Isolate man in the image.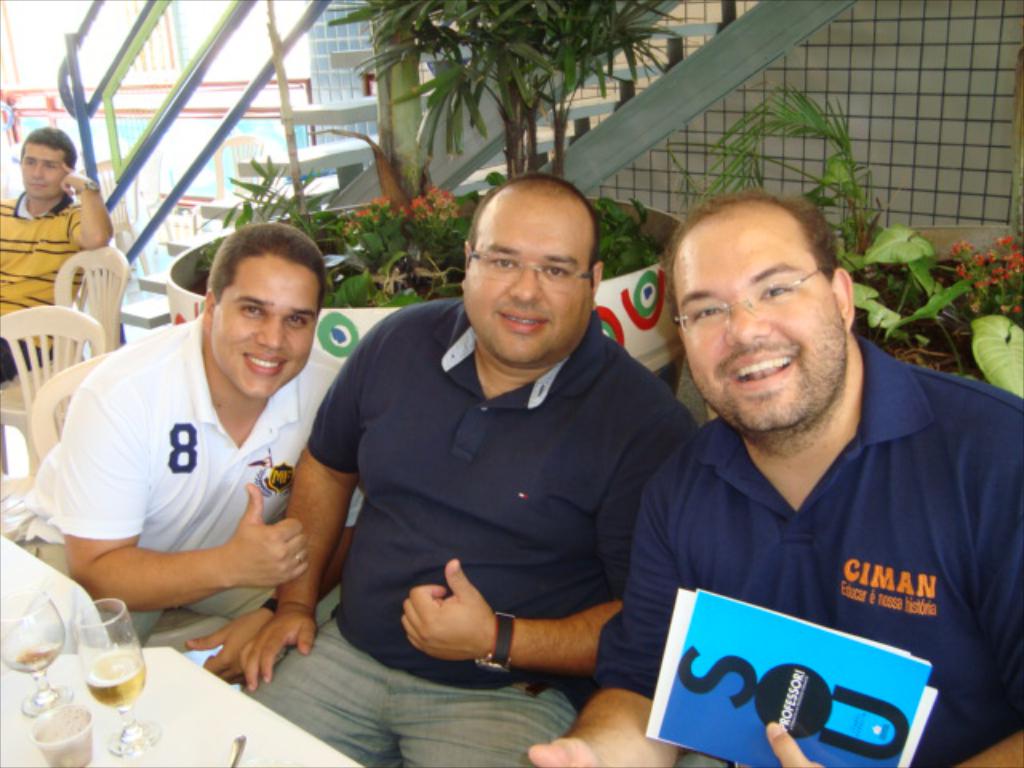
Isolated region: {"x1": 22, "y1": 219, "x2": 366, "y2": 650}.
